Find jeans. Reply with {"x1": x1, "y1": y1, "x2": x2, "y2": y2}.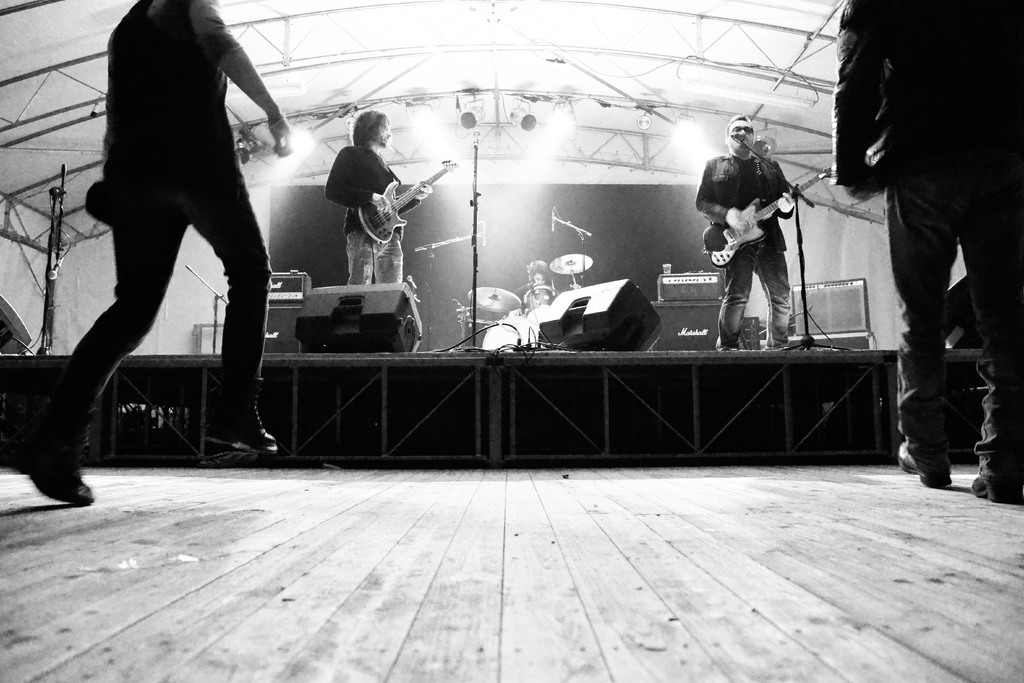
{"x1": 717, "y1": 241, "x2": 790, "y2": 346}.
